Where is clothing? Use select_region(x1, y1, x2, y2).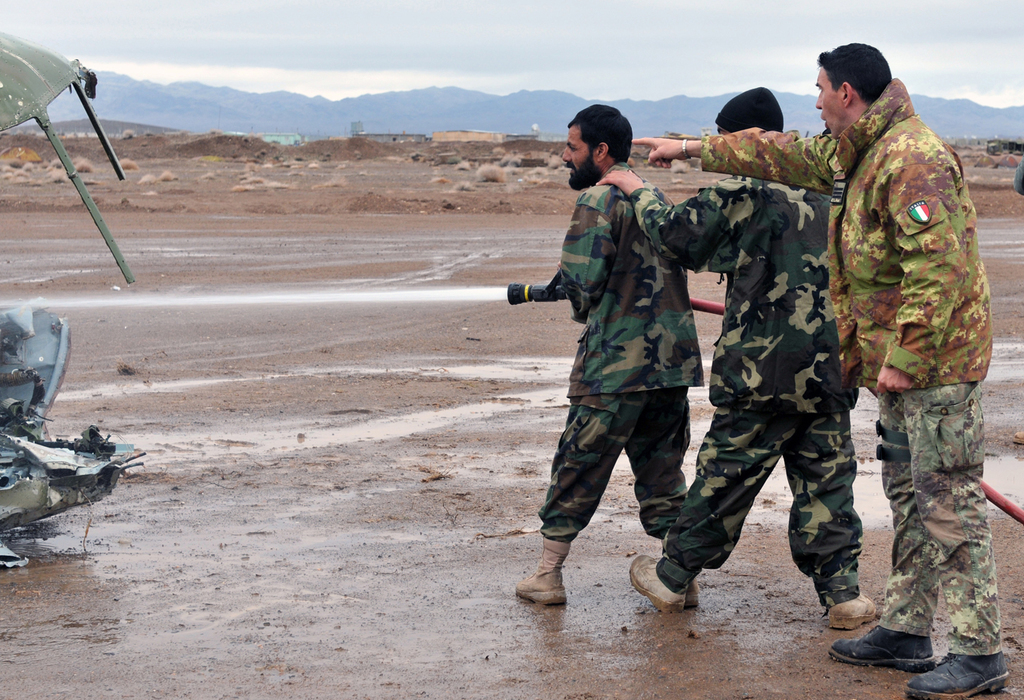
select_region(554, 167, 698, 573).
